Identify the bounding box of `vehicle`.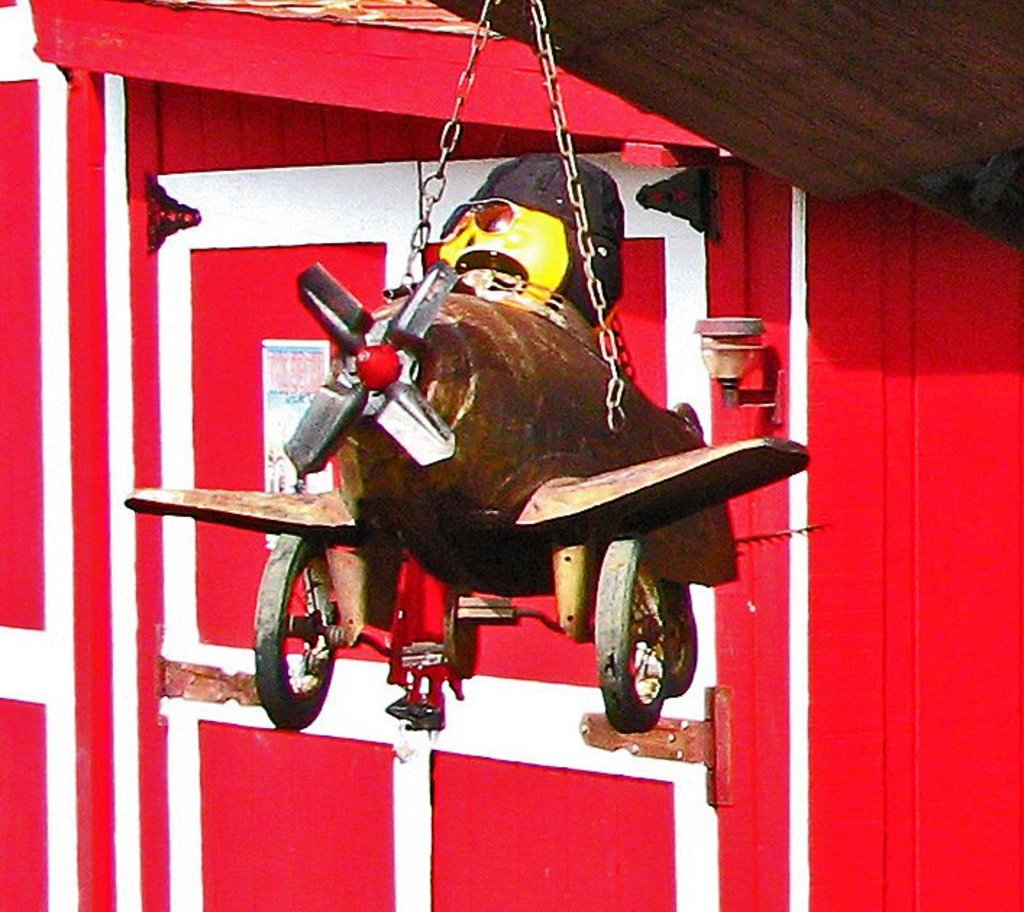
133 78 759 750.
